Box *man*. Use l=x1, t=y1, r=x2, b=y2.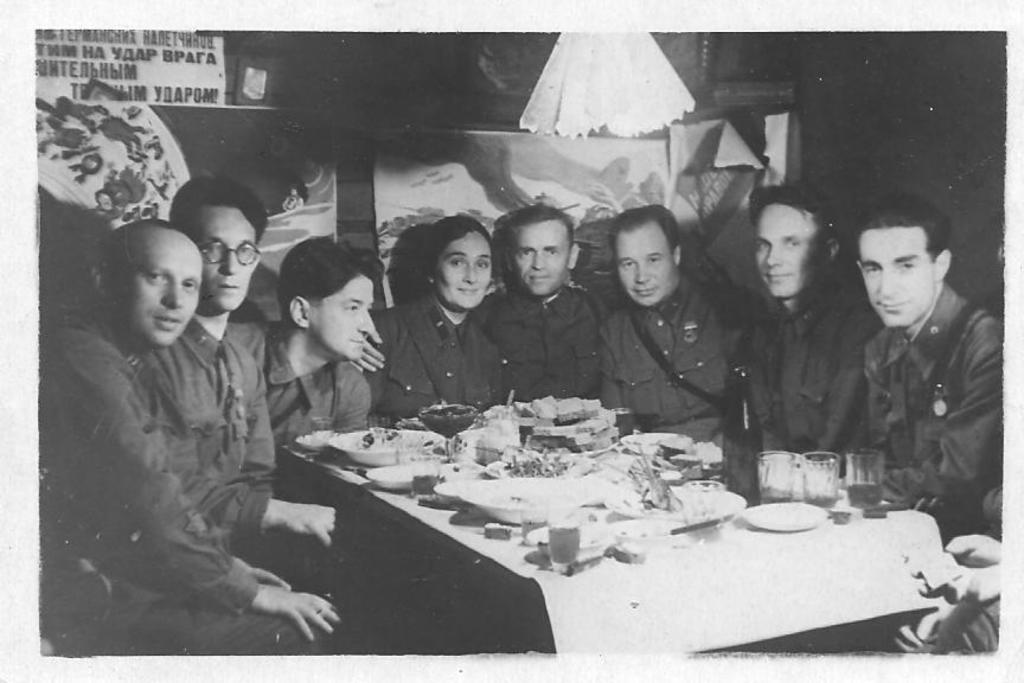
l=596, t=208, r=761, b=453.
